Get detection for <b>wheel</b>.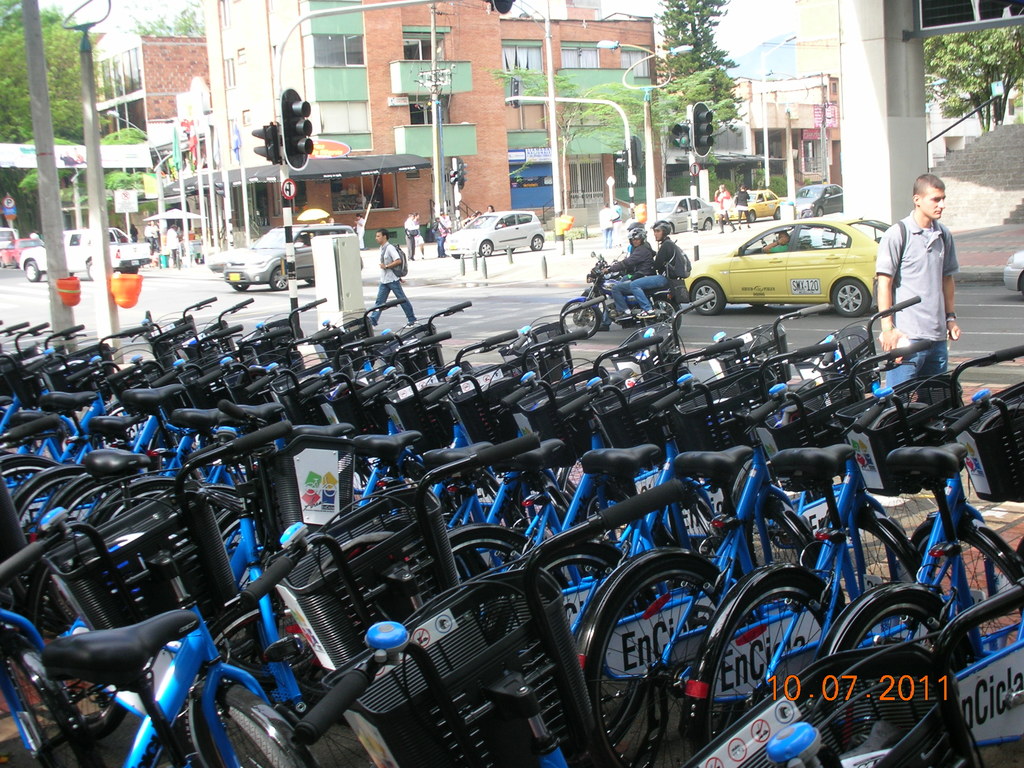
Detection: pyautogui.locateOnScreen(817, 207, 825, 216).
